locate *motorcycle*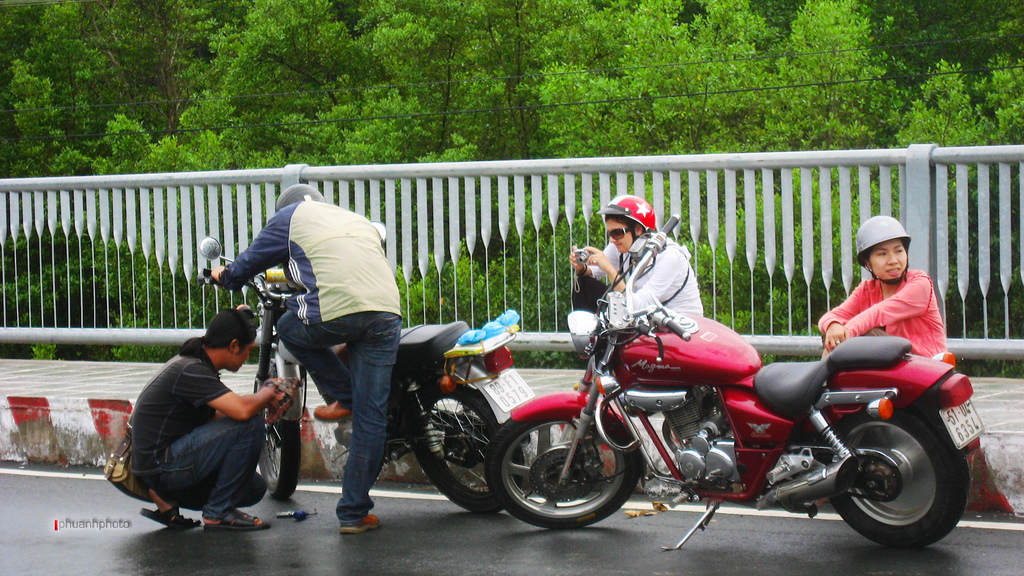
{"x1": 481, "y1": 213, "x2": 990, "y2": 554}
